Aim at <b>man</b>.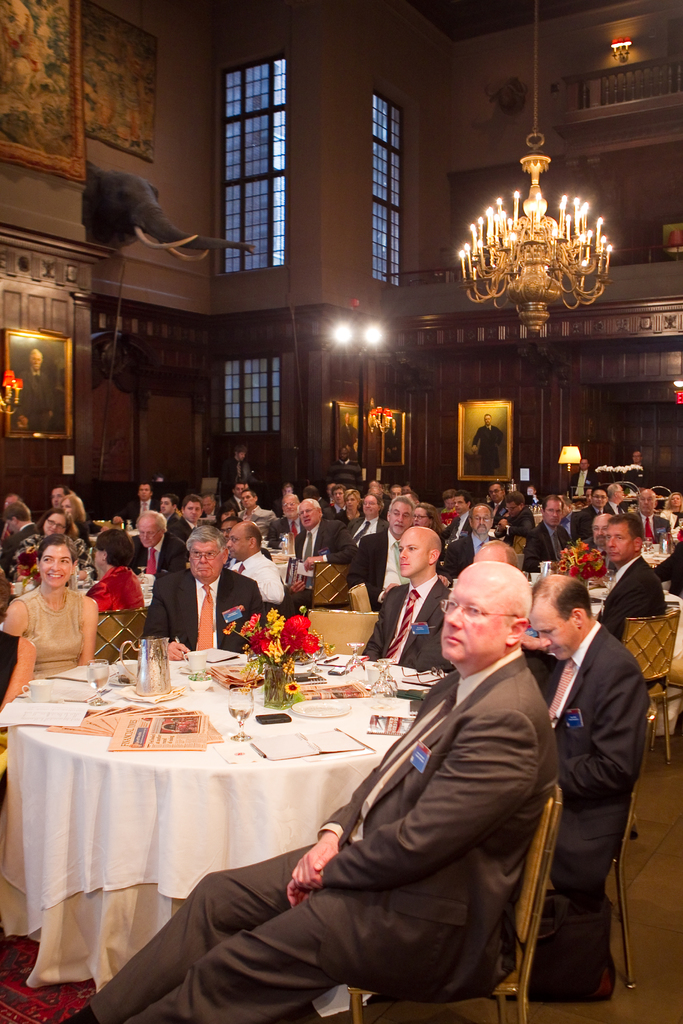
Aimed at l=289, t=495, r=338, b=595.
